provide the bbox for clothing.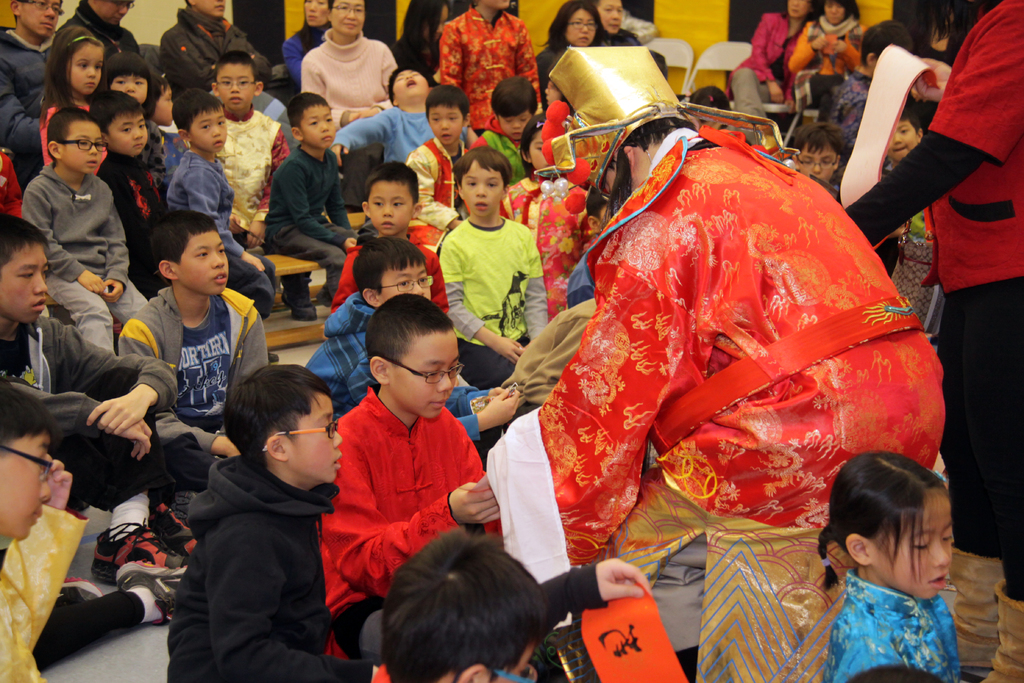
{"left": 166, "top": 154, "right": 256, "bottom": 279}.
